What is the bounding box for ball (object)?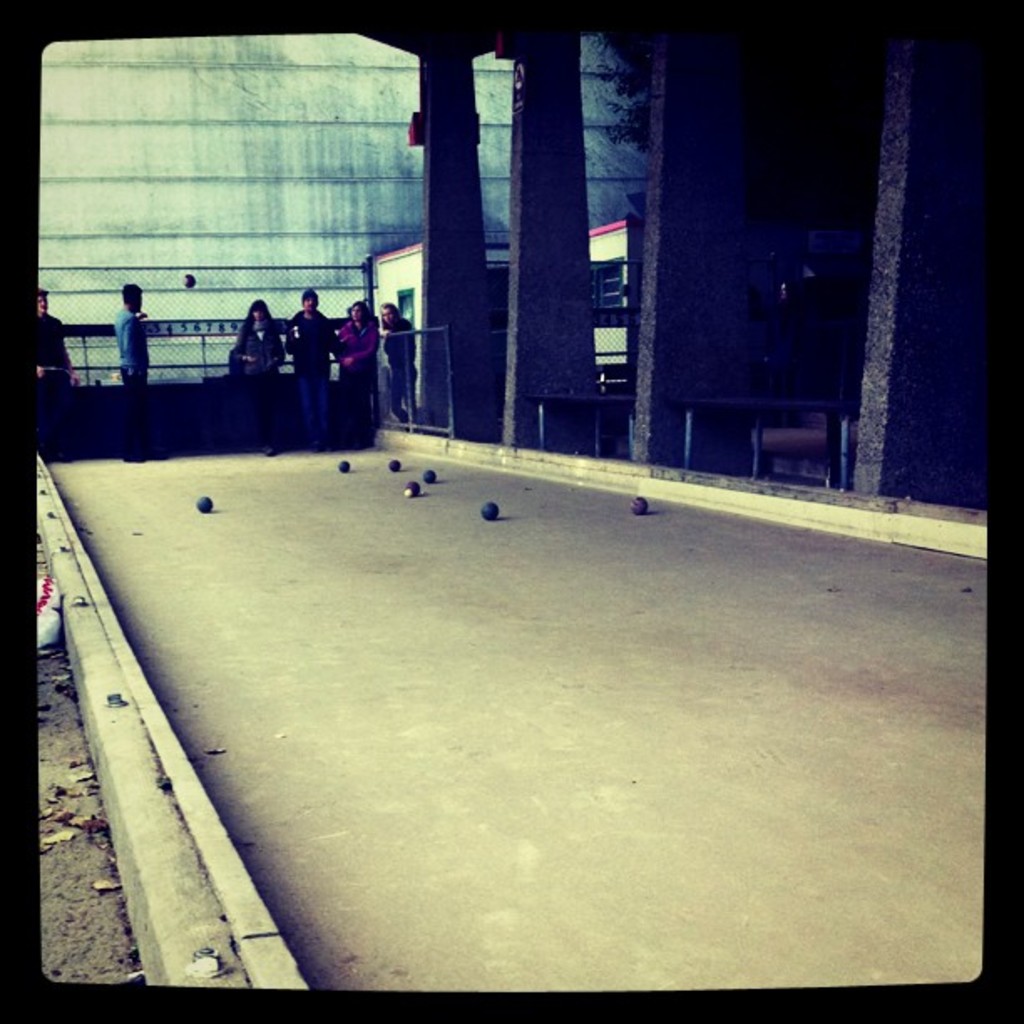
rect(338, 455, 356, 482).
